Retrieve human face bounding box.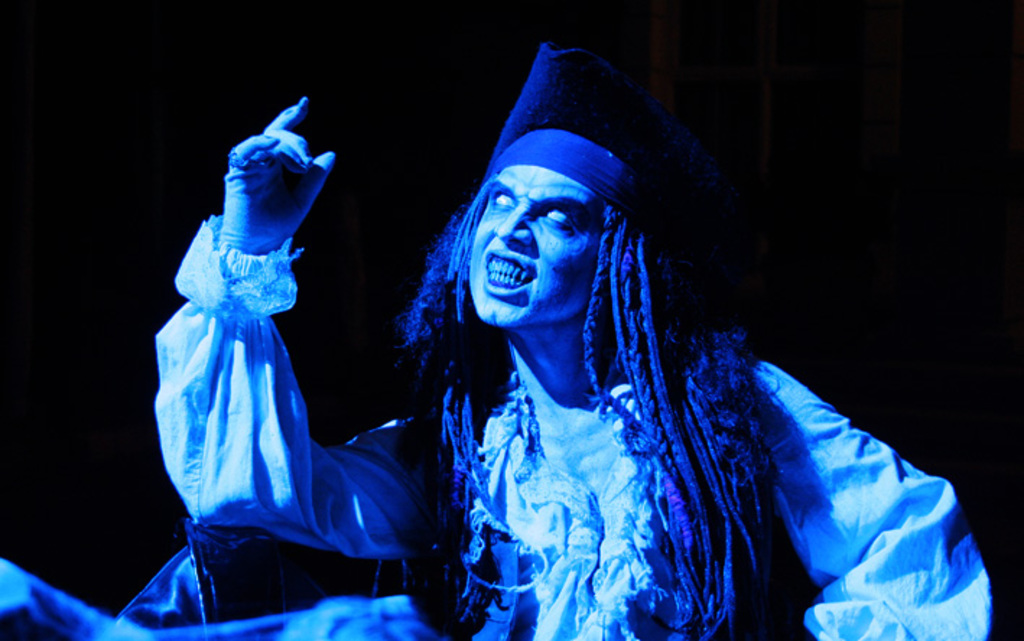
Bounding box: detection(469, 166, 594, 329).
